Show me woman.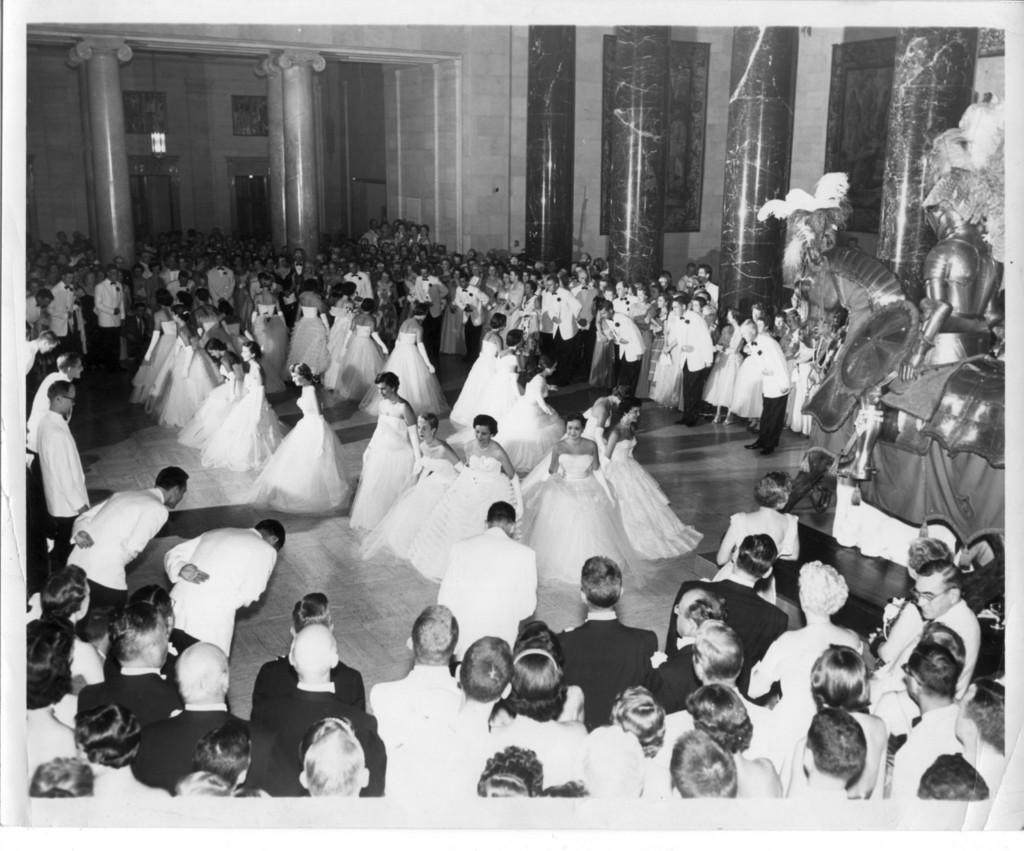
woman is here: 736,558,856,711.
